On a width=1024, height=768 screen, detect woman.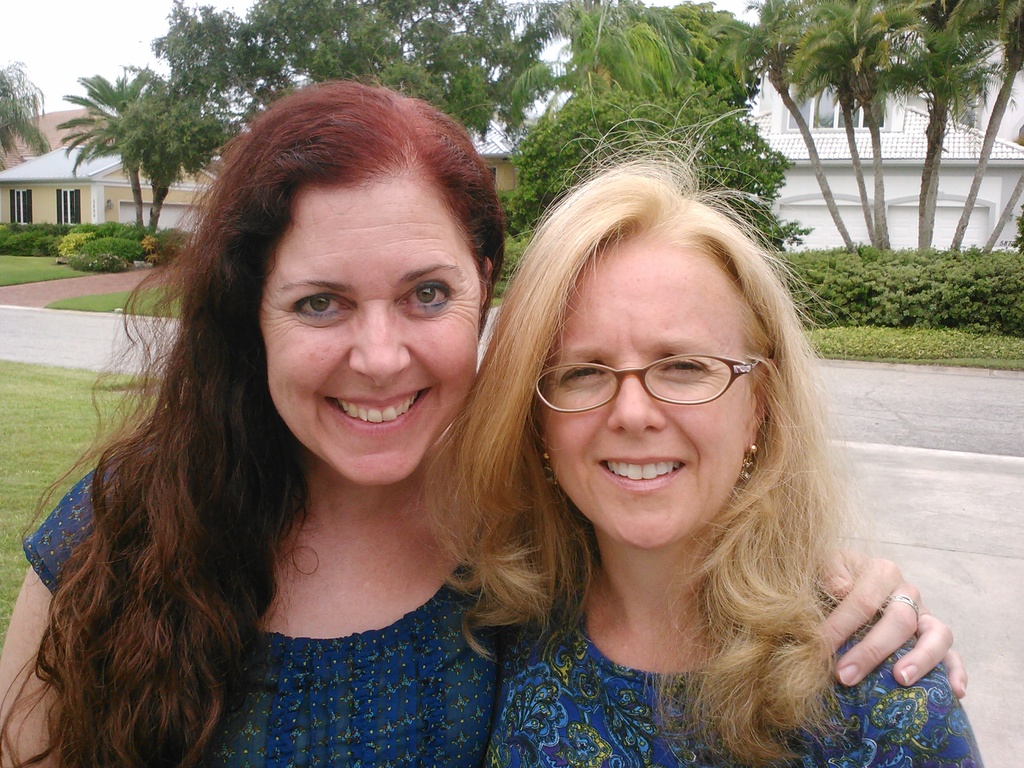
locate(18, 77, 541, 767).
